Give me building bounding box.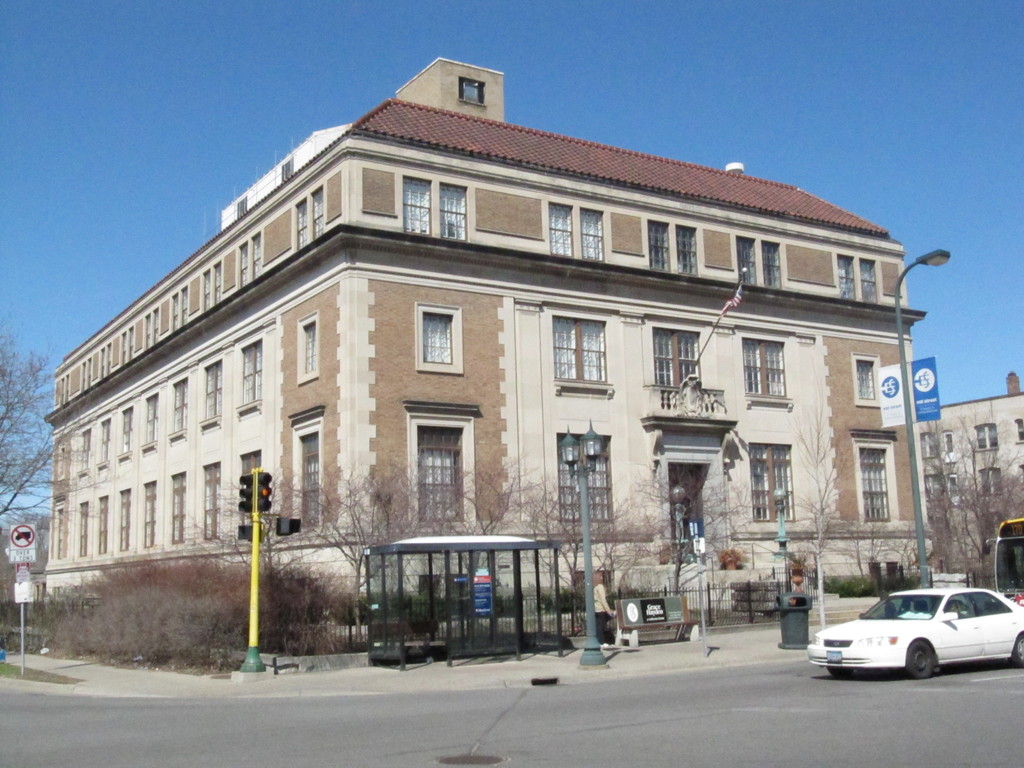
{"x1": 42, "y1": 60, "x2": 928, "y2": 650}.
